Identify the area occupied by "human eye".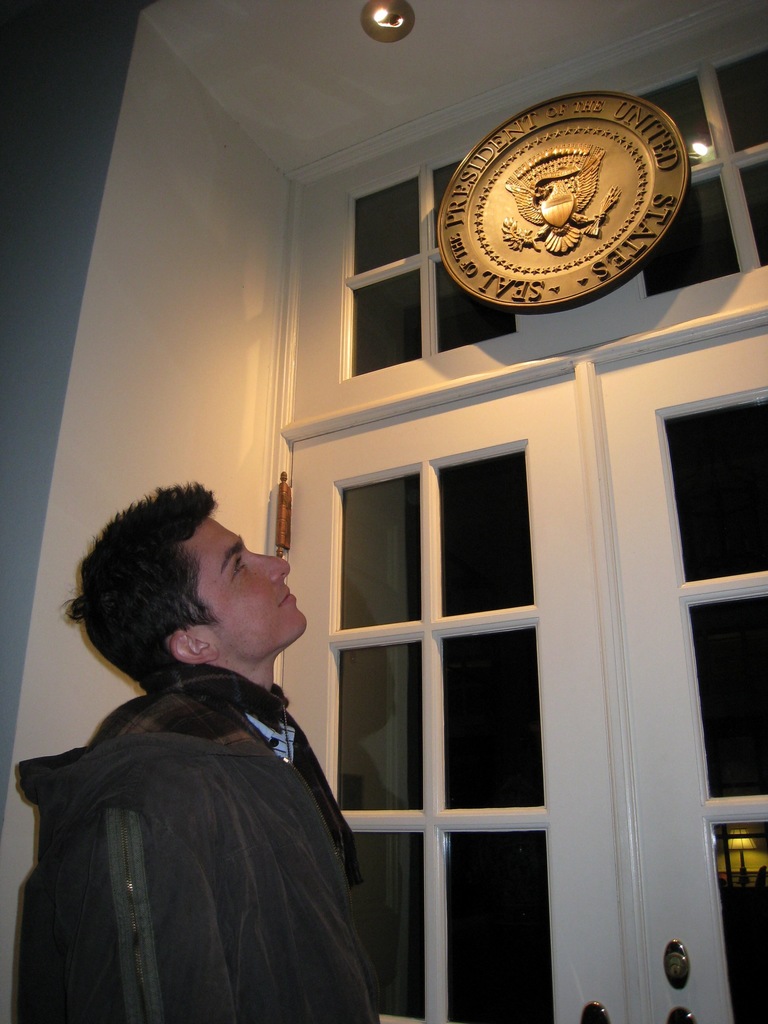
Area: [226, 554, 247, 581].
